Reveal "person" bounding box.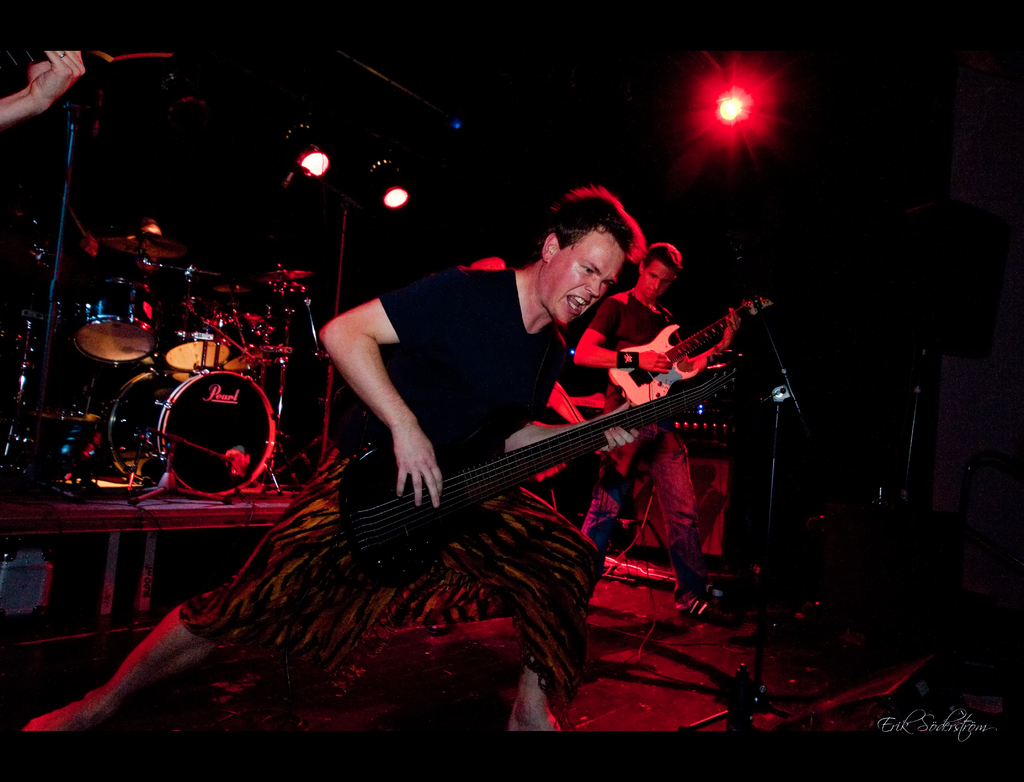
Revealed: bbox=[0, 47, 83, 129].
